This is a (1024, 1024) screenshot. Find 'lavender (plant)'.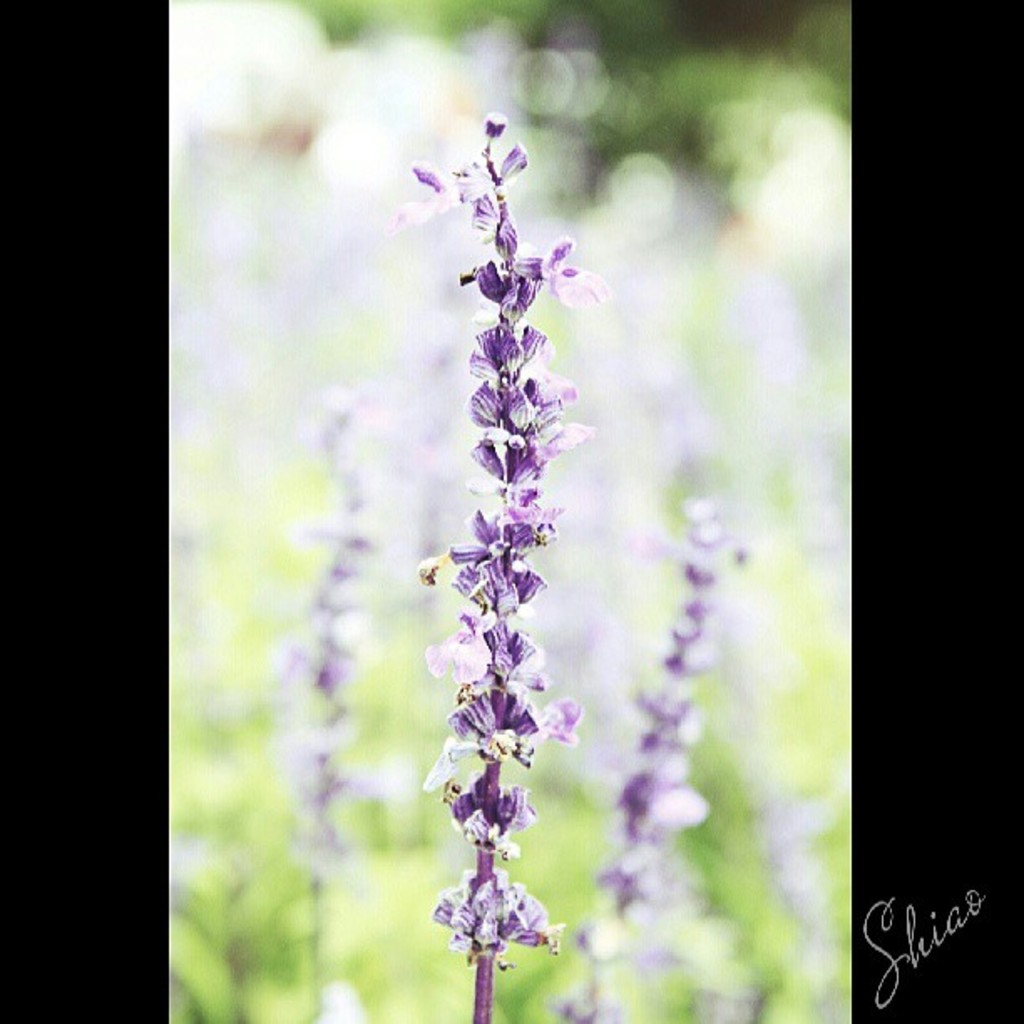
Bounding box: [306, 378, 385, 882].
